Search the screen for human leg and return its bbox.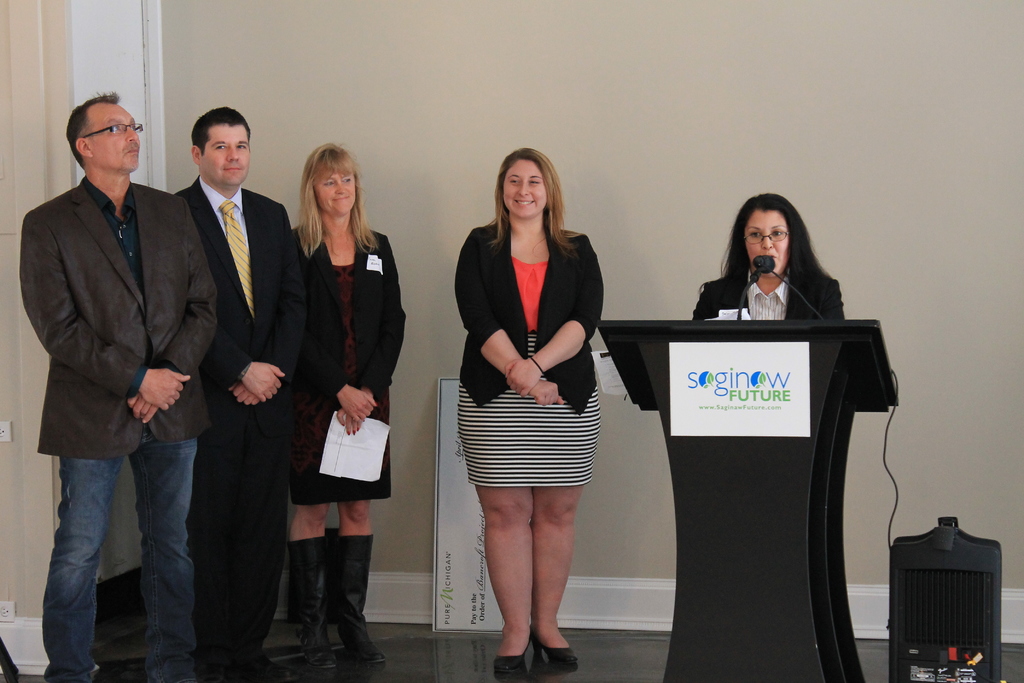
Found: locate(40, 446, 105, 682).
